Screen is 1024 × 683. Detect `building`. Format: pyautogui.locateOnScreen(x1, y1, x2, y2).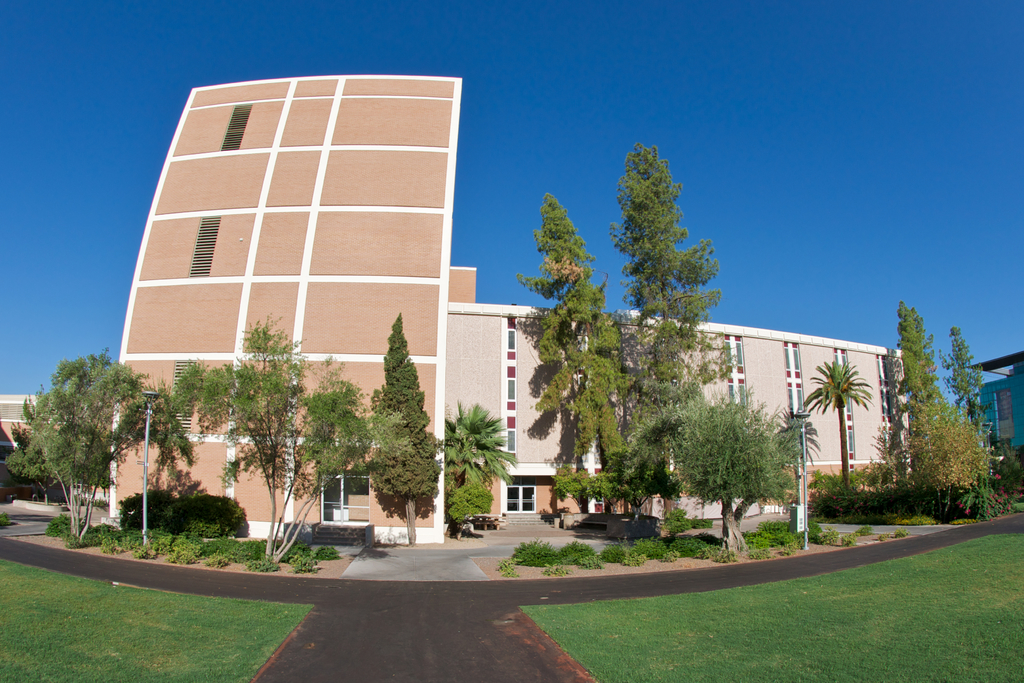
pyautogui.locateOnScreen(109, 74, 461, 543).
